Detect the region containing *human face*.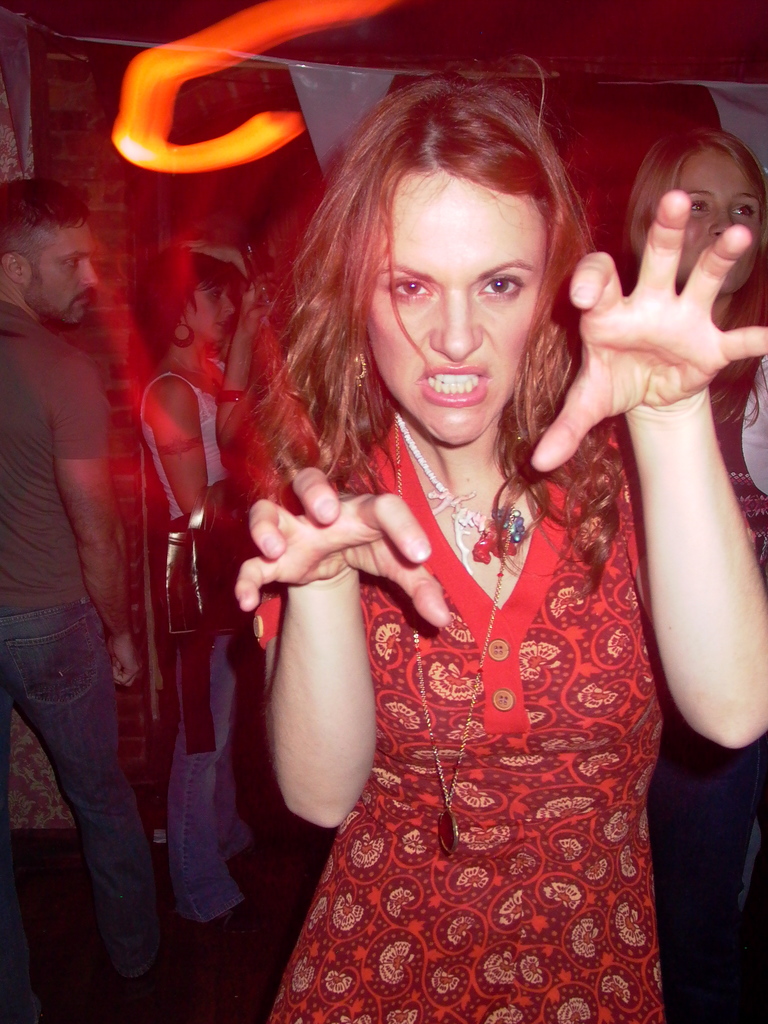
677 147 751 289.
